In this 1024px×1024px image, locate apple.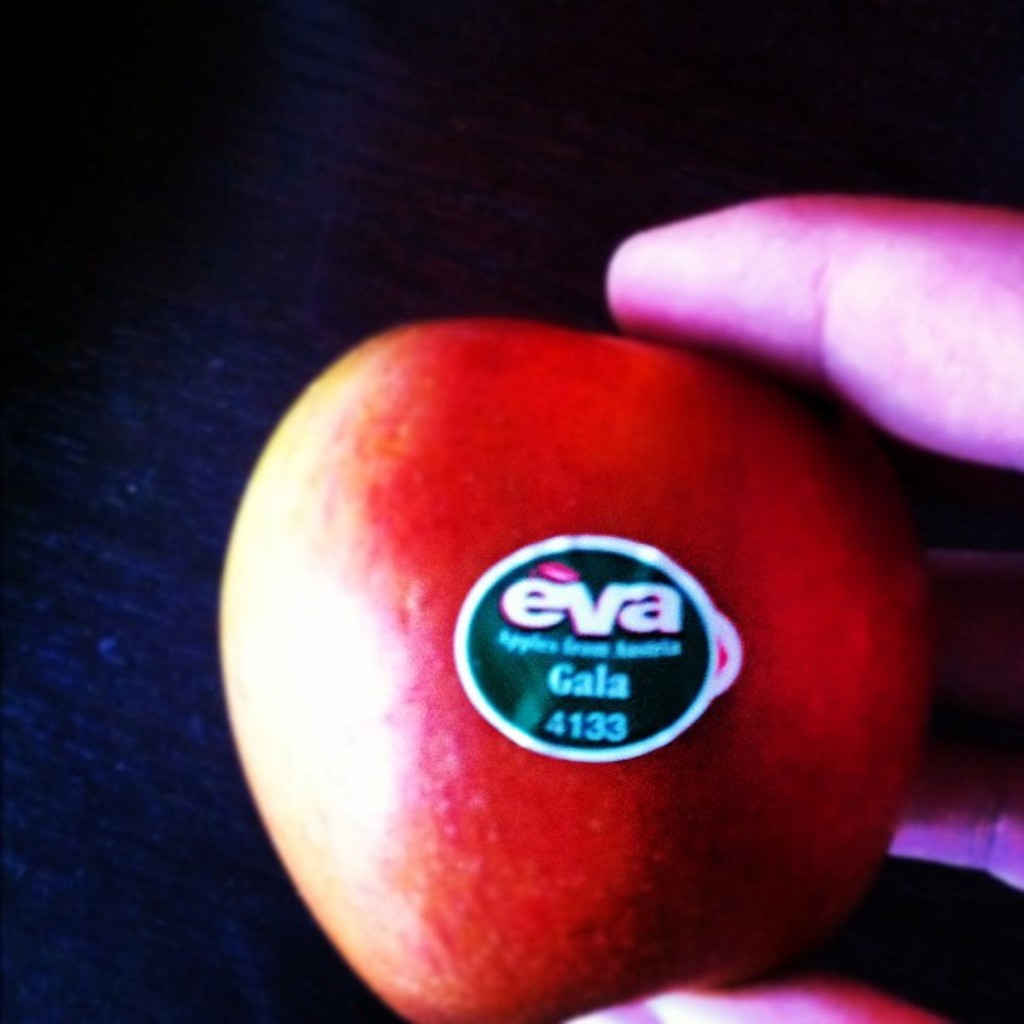
Bounding box: 218 310 930 1022.
